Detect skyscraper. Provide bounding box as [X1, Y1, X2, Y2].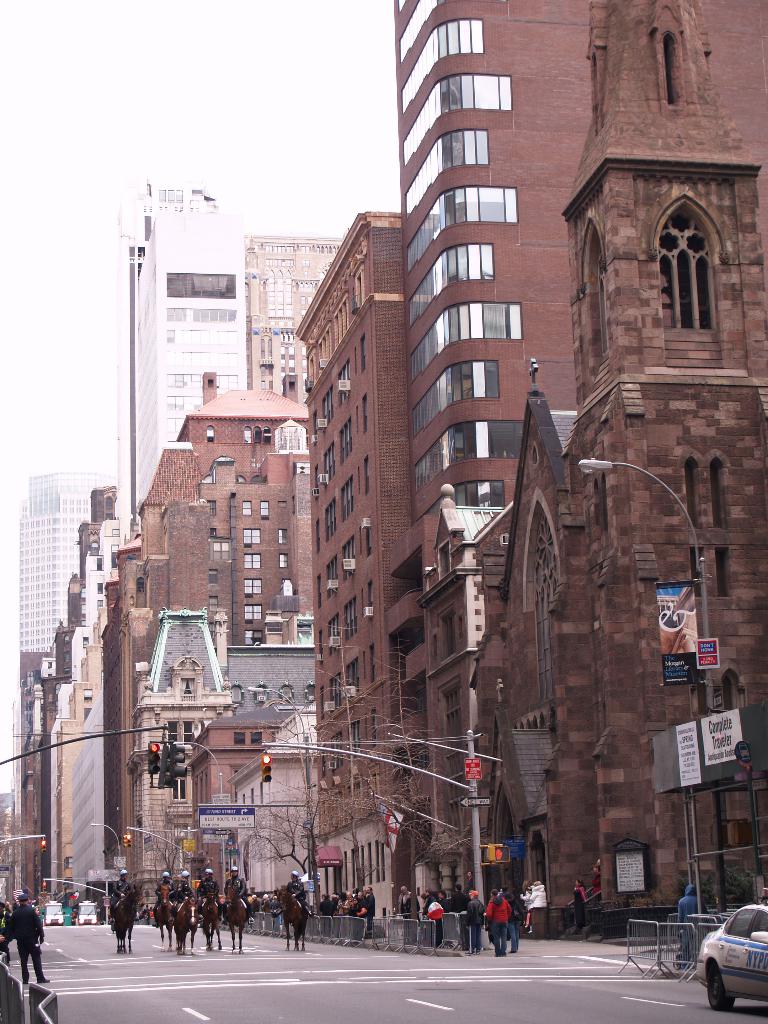
[467, 0, 767, 939].
